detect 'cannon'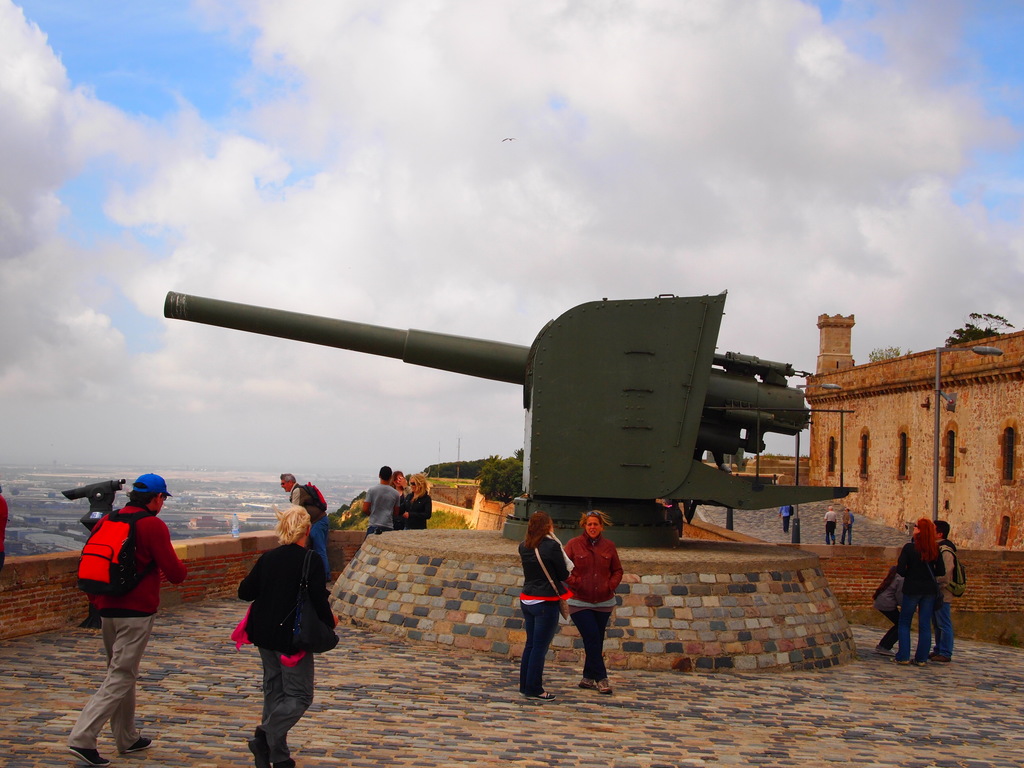
x1=159 y1=284 x2=862 y2=544
